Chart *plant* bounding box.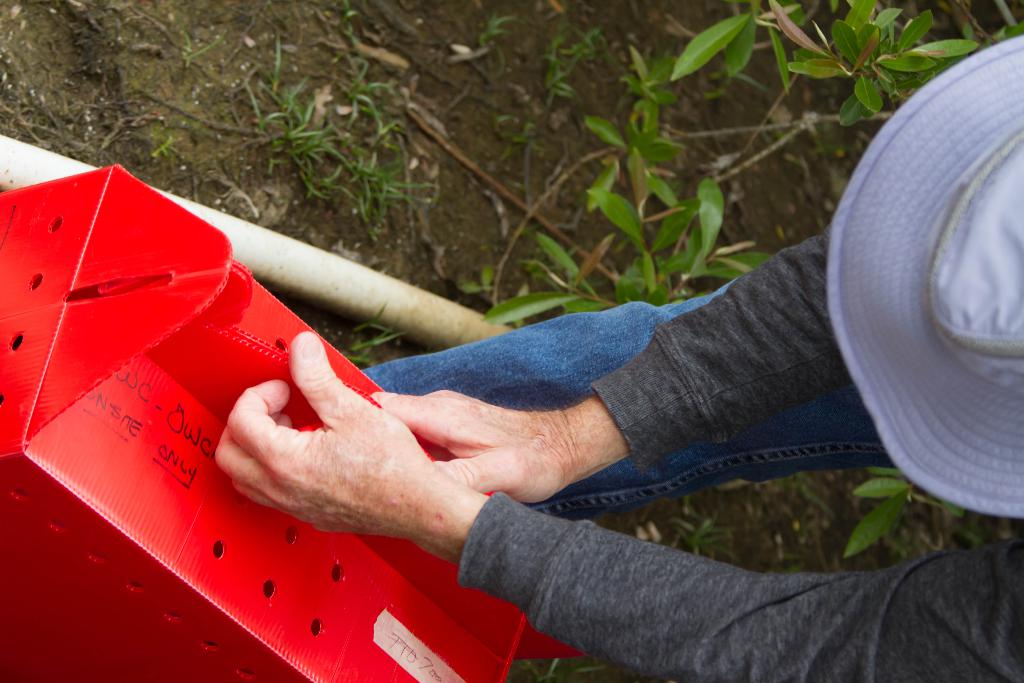
Charted: 468:21:520:79.
